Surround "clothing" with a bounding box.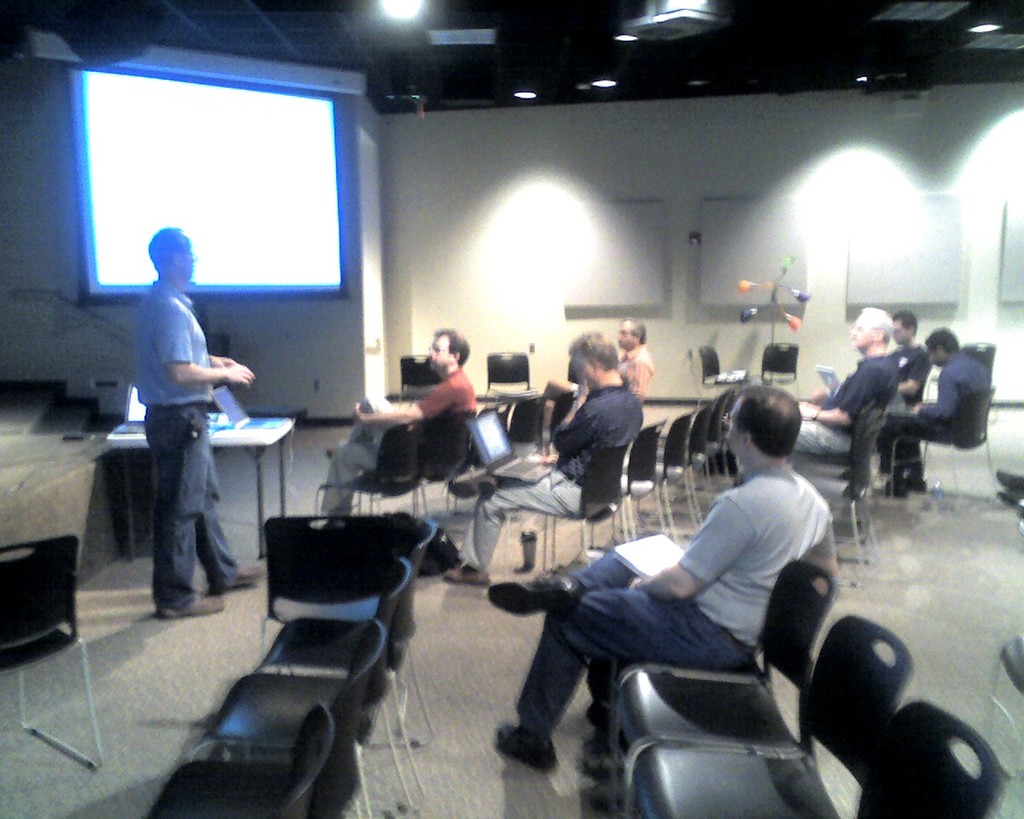
{"left": 882, "top": 348, "right": 991, "bottom": 481}.
